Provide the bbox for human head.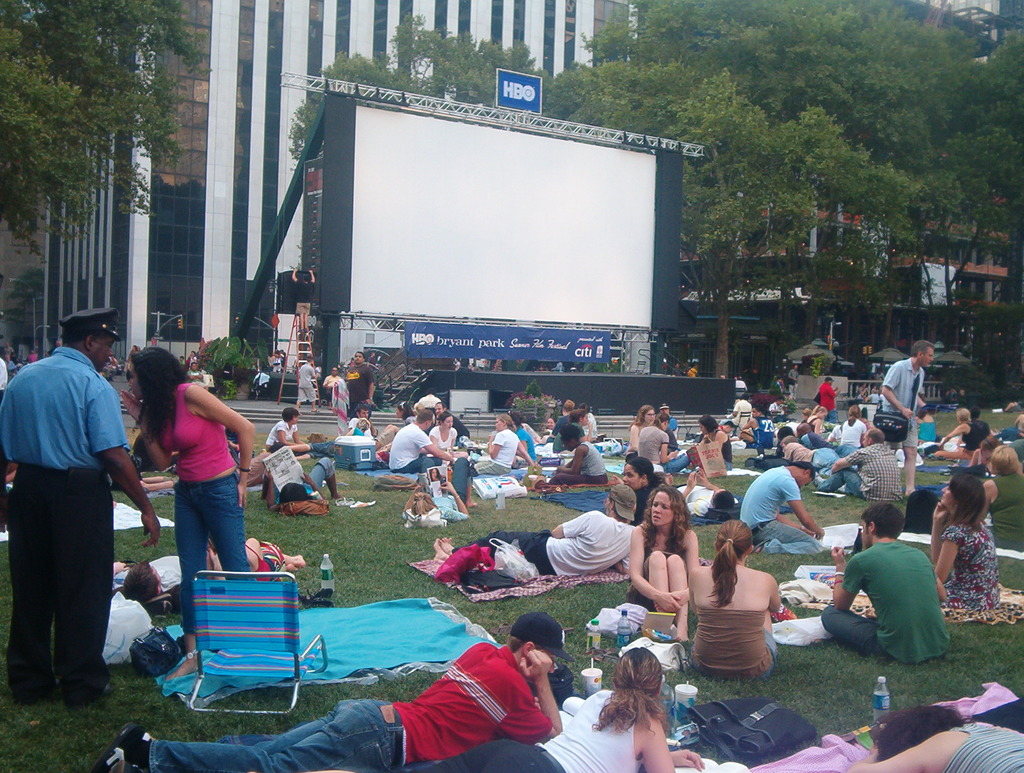
[x1=63, y1=312, x2=116, y2=373].
